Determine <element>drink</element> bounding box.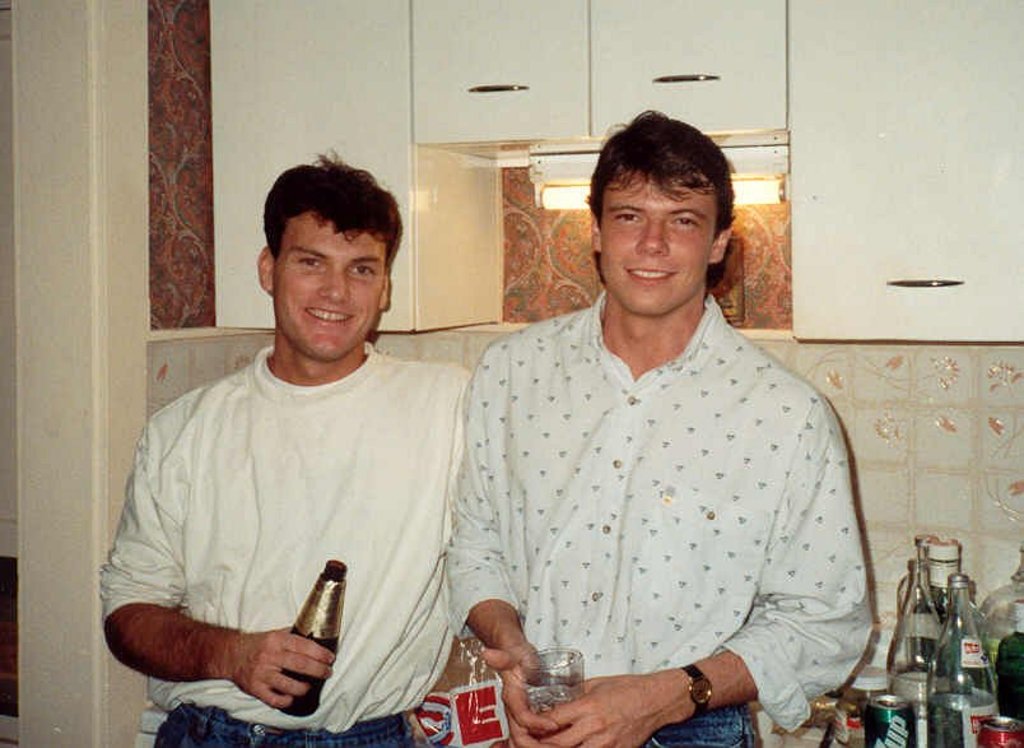
Determined: bbox=[529, 683, 590, 723].
